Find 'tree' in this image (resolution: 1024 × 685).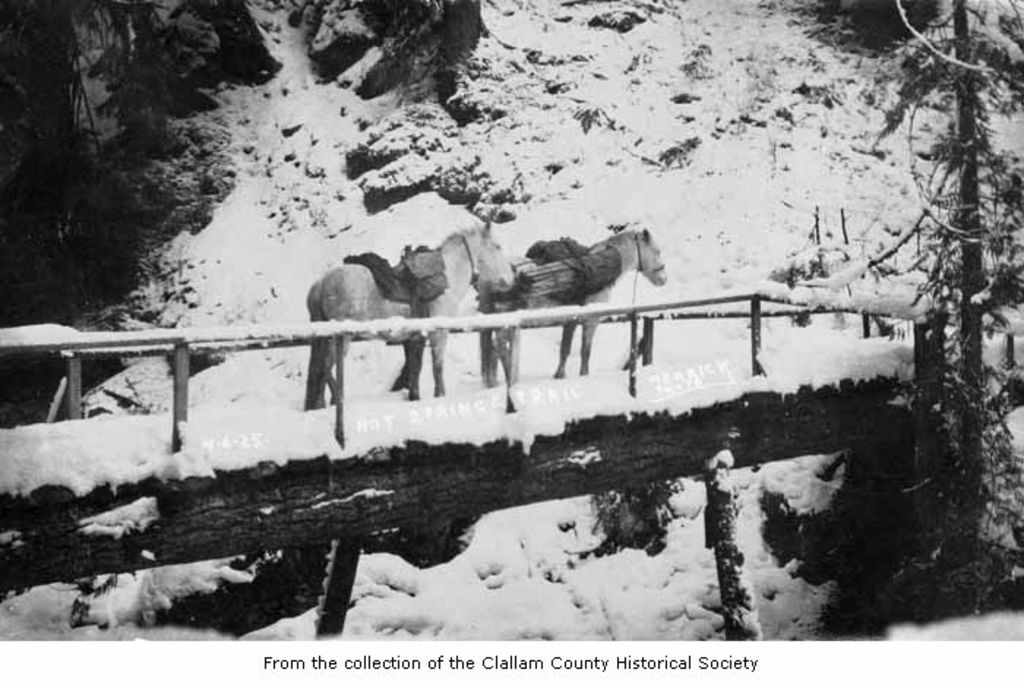
detection(0, 0, 178, 326).
